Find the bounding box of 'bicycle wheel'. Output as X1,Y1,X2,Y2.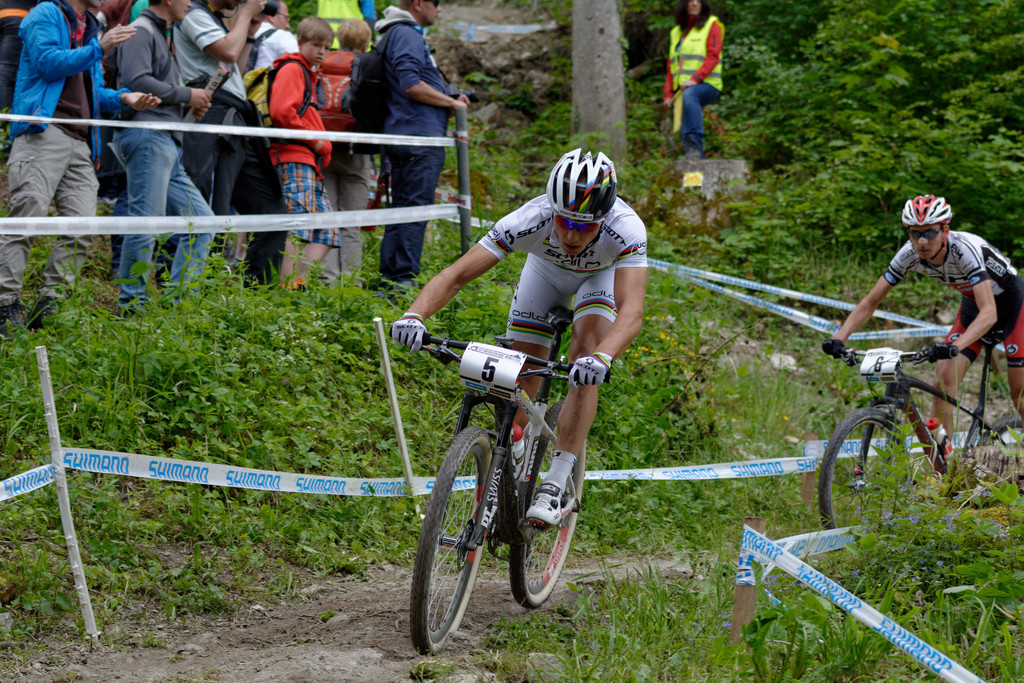
981,411,1022,500.
